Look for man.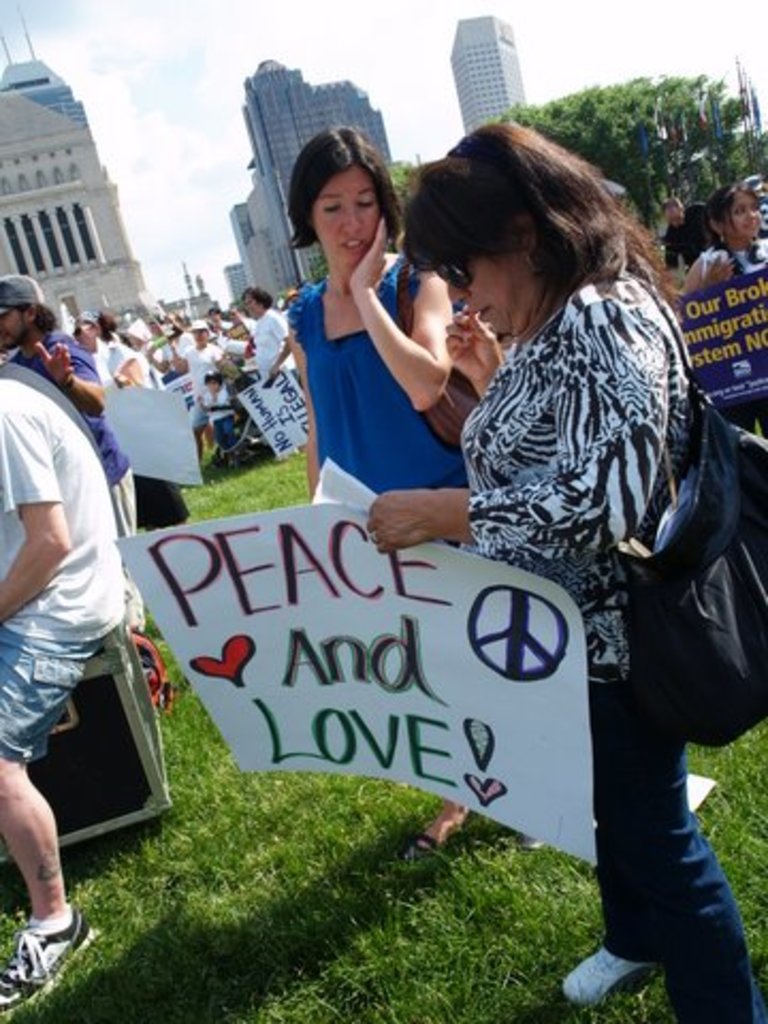
Found: box=[11, 290, 169, 917].
